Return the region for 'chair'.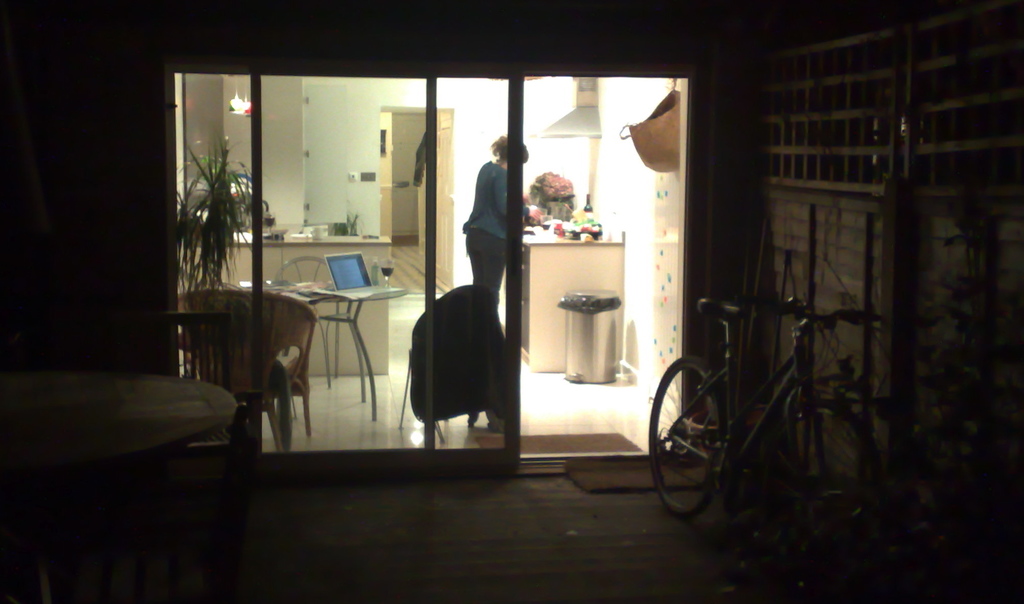
{"left": 283, "top": 260, "right": 380, "bottom": 416}.
